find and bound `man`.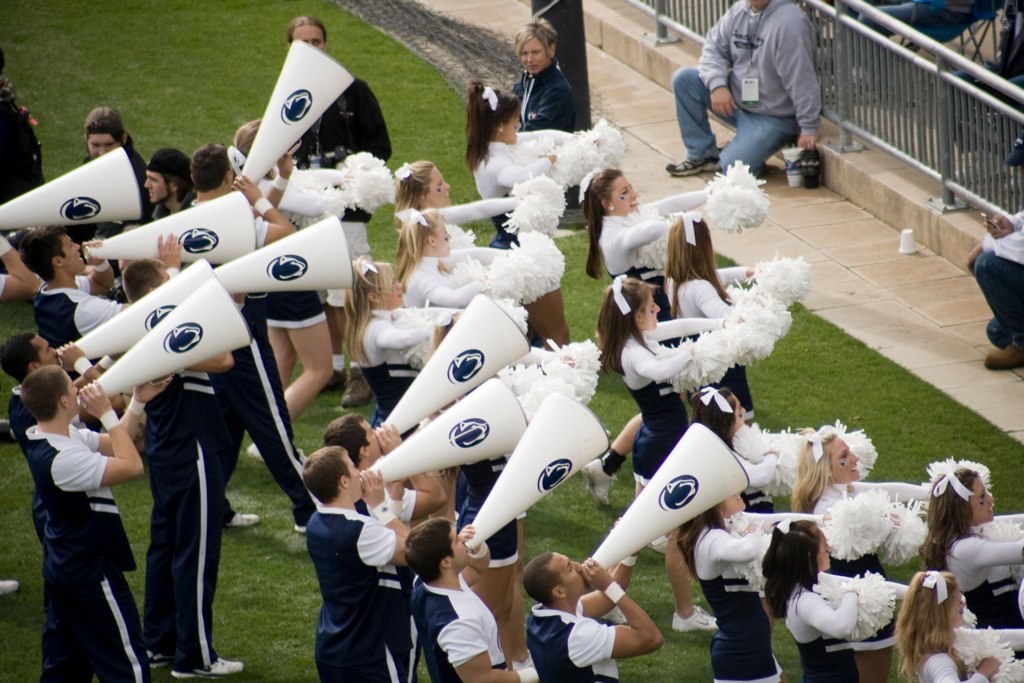
Bound: (521,552,663,682).
